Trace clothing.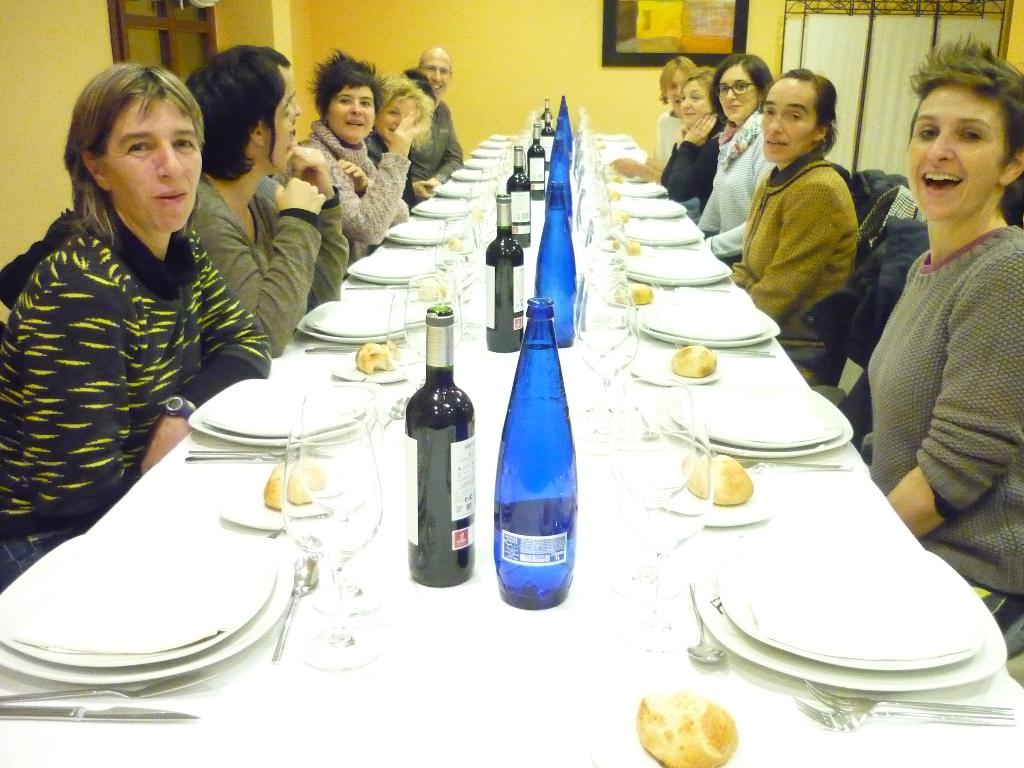
Traced to {"left": 730, "top": 143, "right": 865, "bottom": 385}.
